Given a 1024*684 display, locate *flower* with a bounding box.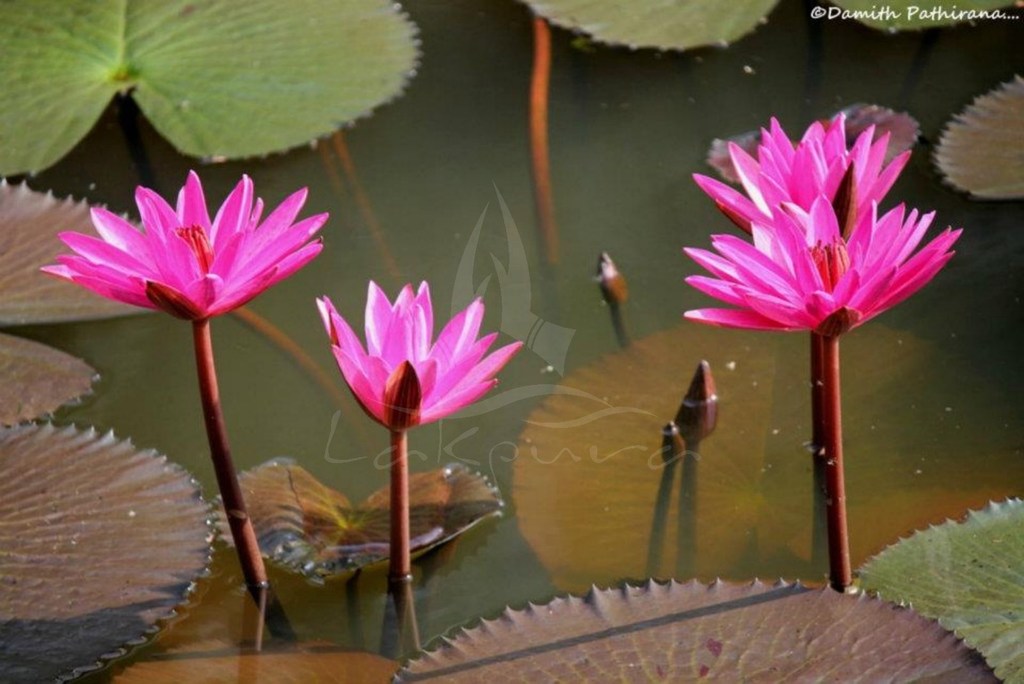
Located: x1=314 y1=273 x2=527 y2=430.
